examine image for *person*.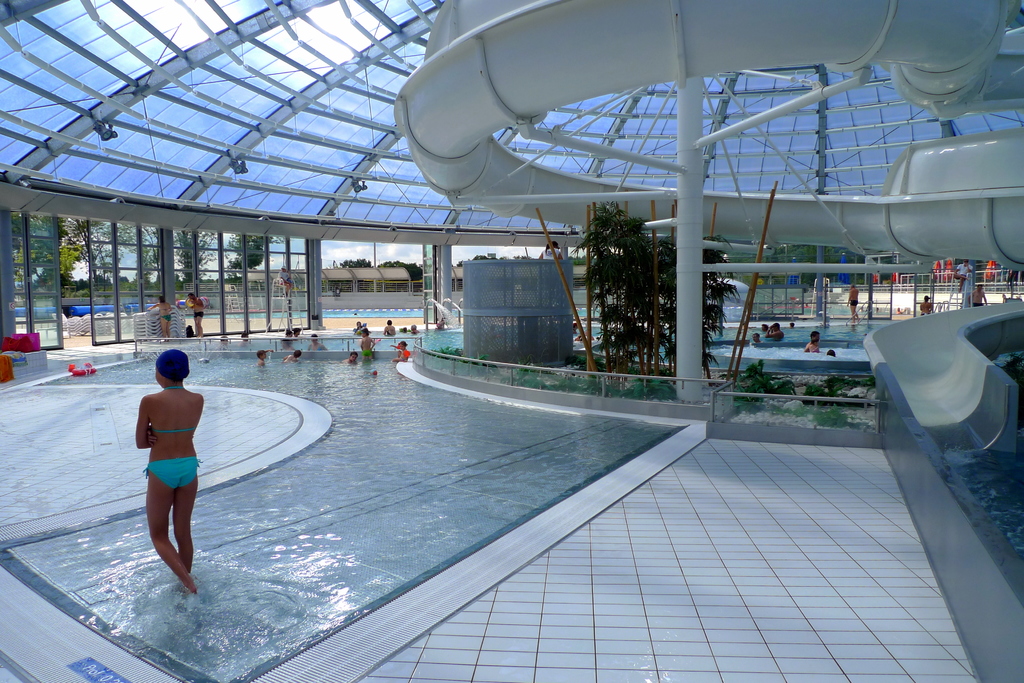
Examination result: [left=538, top=241, right=566, bottom=262].
